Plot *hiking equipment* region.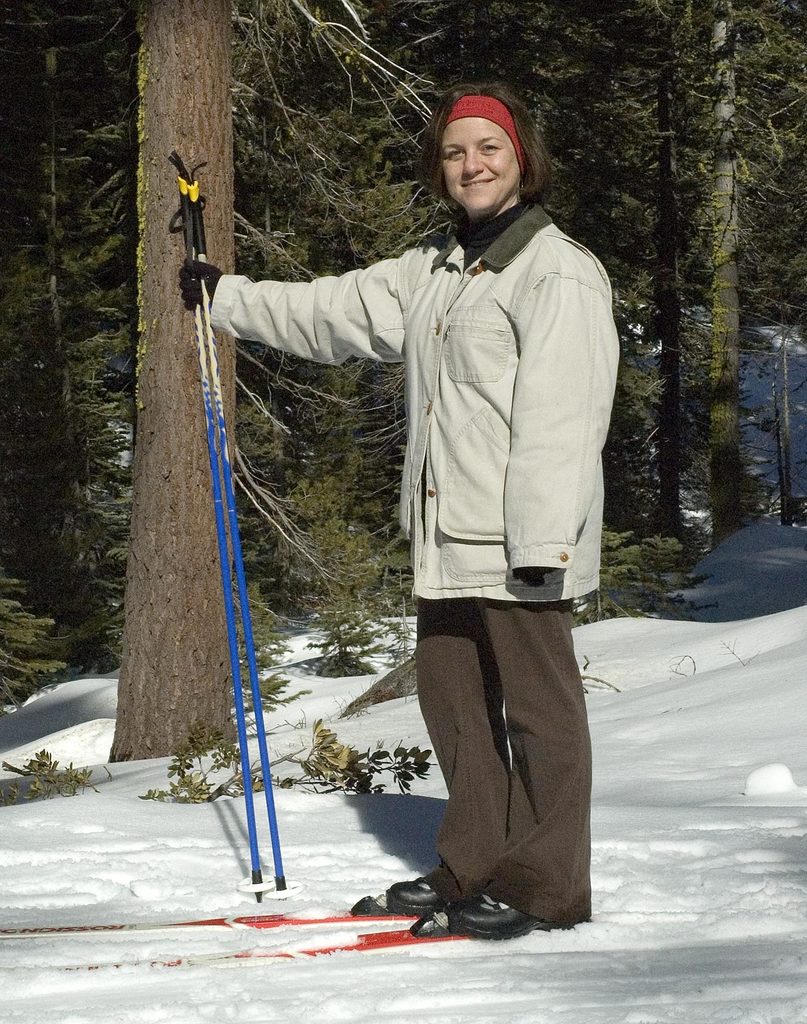
Plotted at region(0, 909, 435, 941).
